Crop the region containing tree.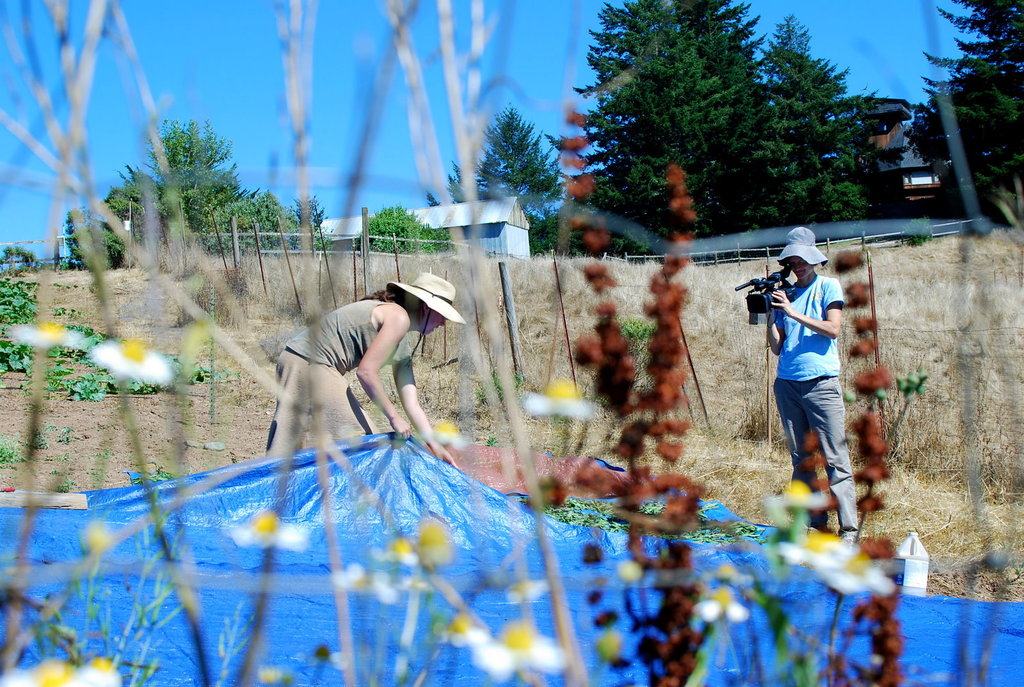
Crop region: 568 0 778 251.
